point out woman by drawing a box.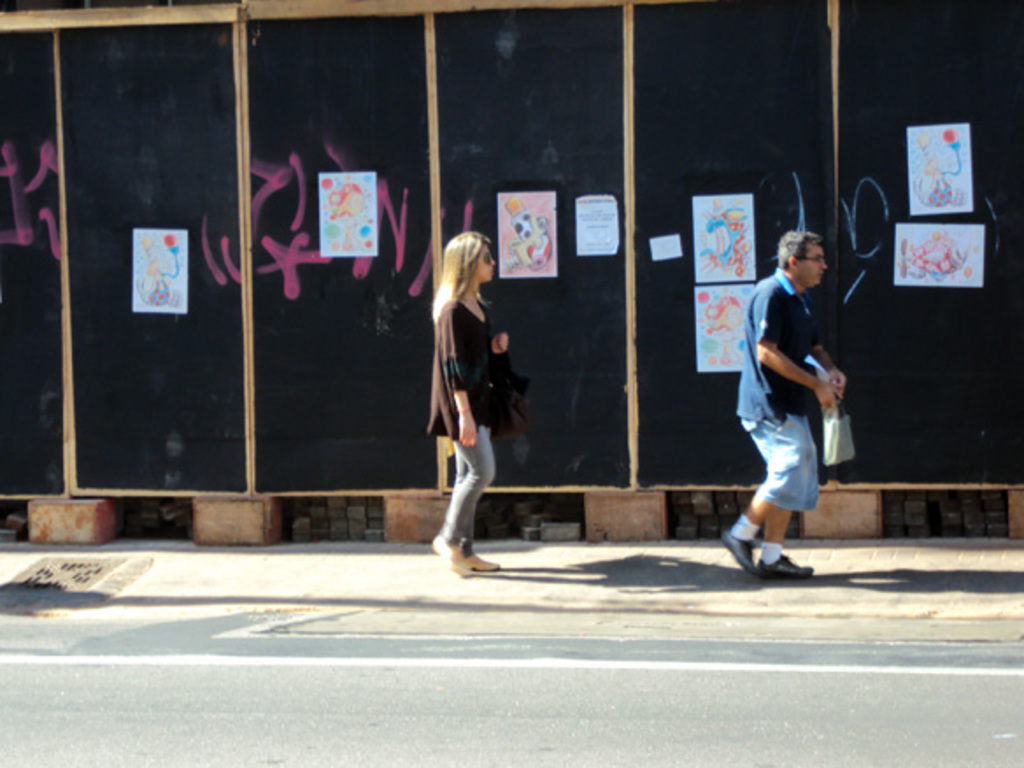
[left=417, top=198, right=512, bottom=570].
